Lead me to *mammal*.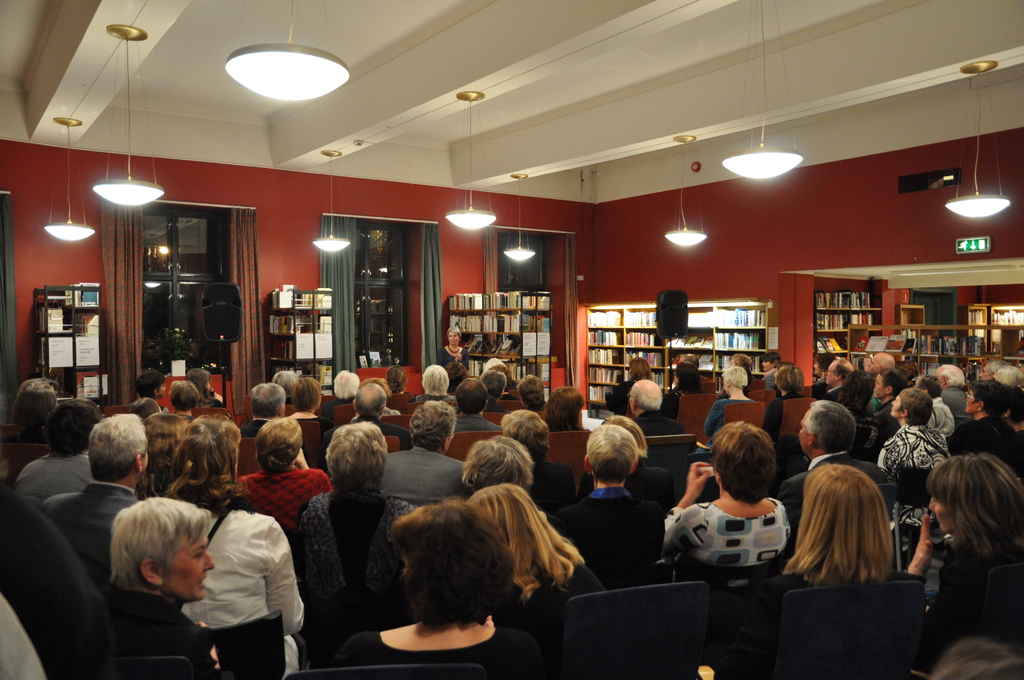
Lead to bbox=(416, 362, 459, 402).
